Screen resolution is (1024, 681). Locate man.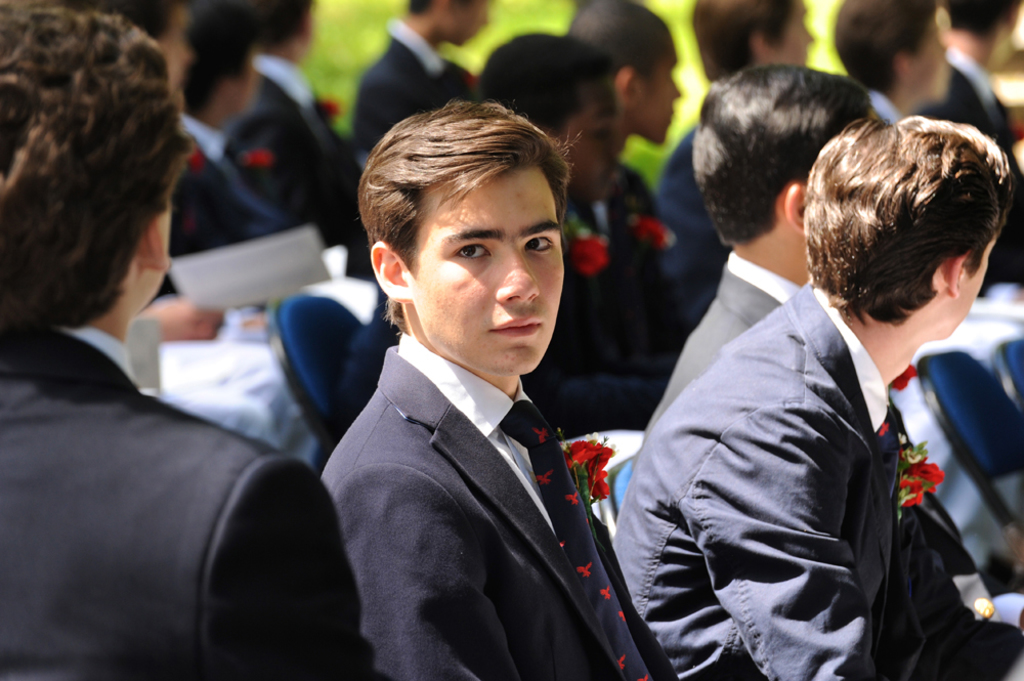
[left=36, top=0, right=211, bottom=308].
